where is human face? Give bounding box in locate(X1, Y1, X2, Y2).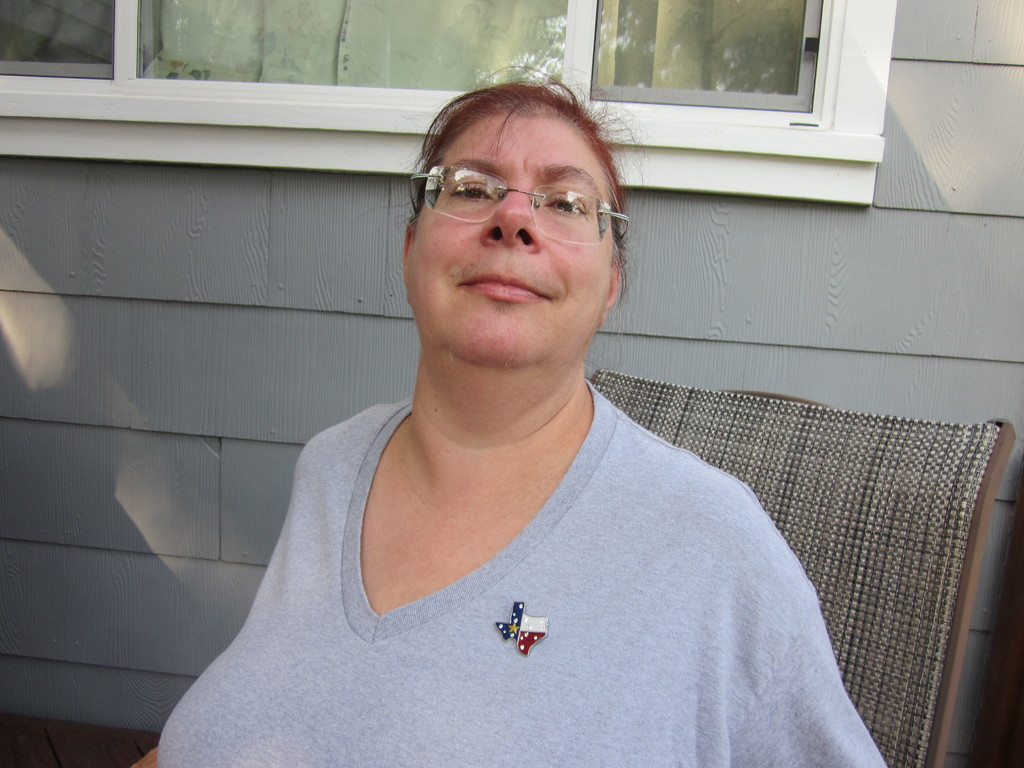
locate(403, 116, 608, 364).
